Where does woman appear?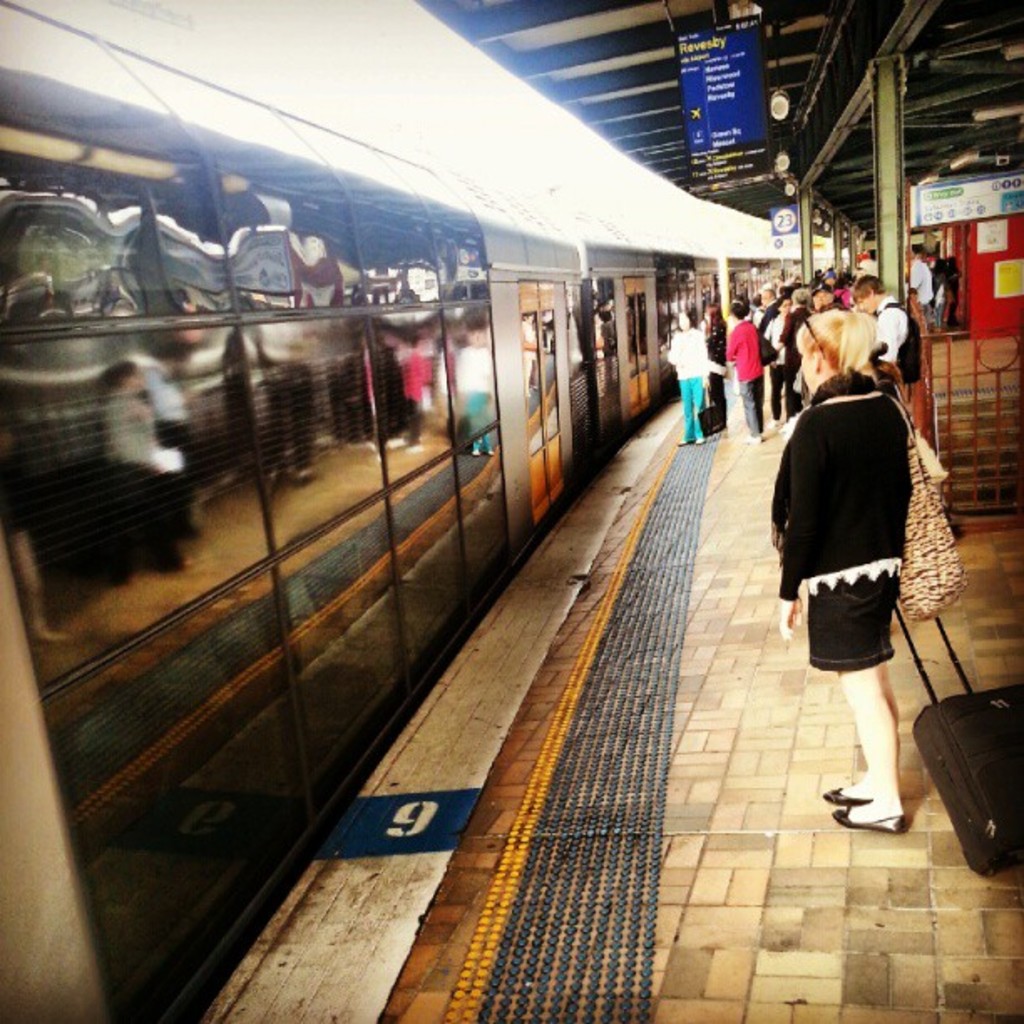
Appears at 669 313 704 447.
